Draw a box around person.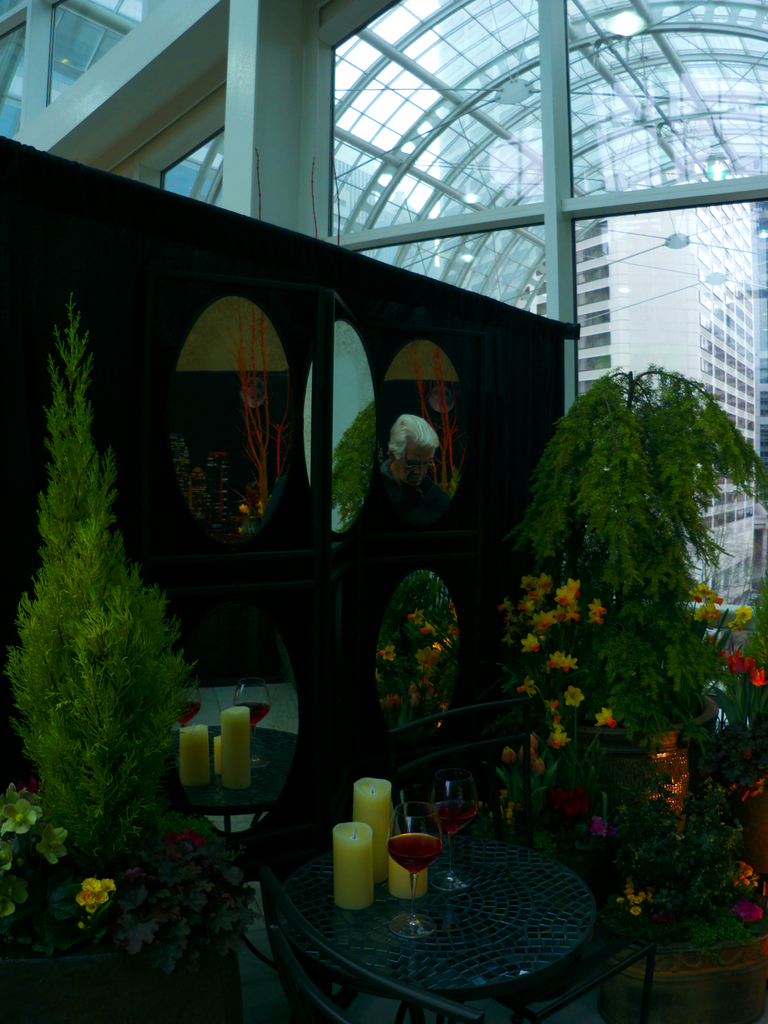
detection(342, 413, 454, 586).
